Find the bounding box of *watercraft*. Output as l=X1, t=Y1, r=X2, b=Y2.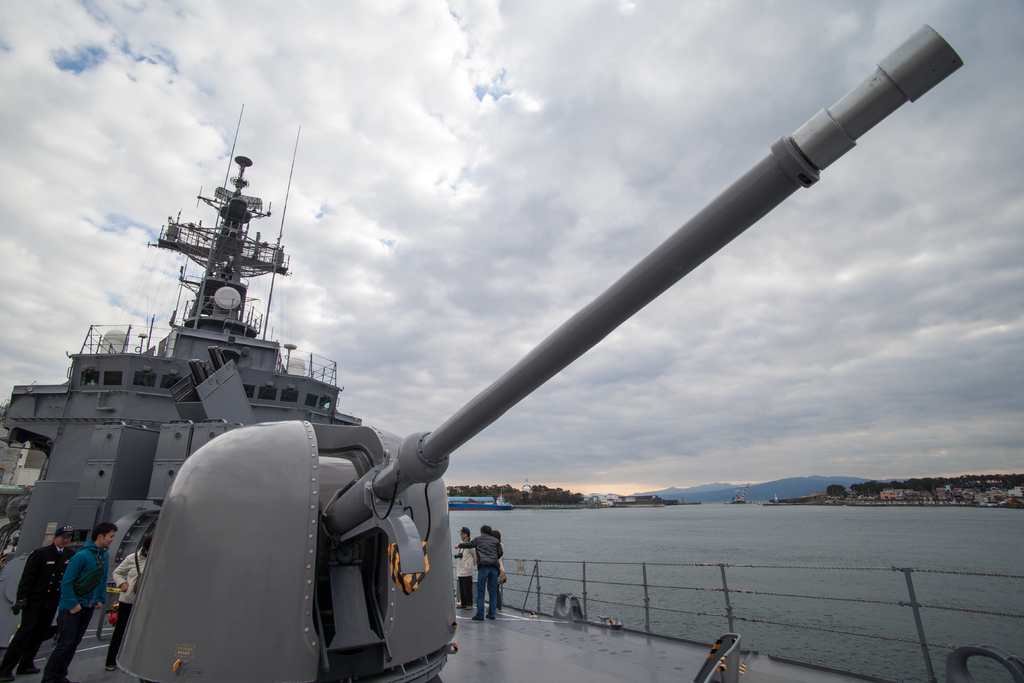
l=444, t=495, r=511, b=513.
